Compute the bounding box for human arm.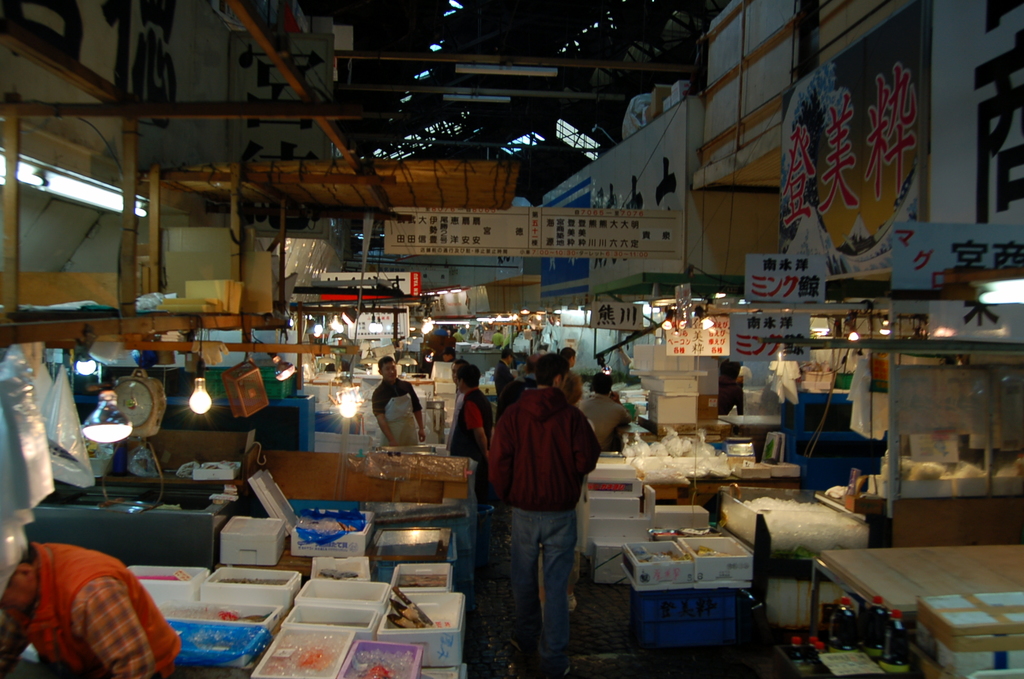
[411,387,426,442].
